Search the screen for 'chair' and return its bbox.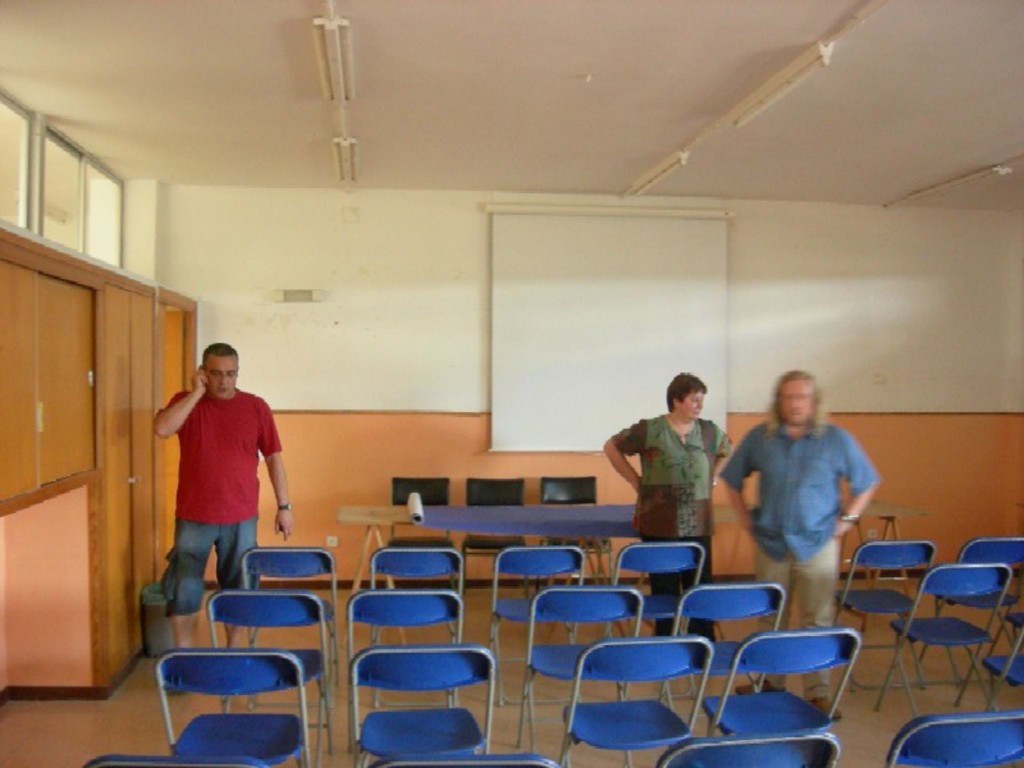
Found: bbox(540, 475, 605, 580).
